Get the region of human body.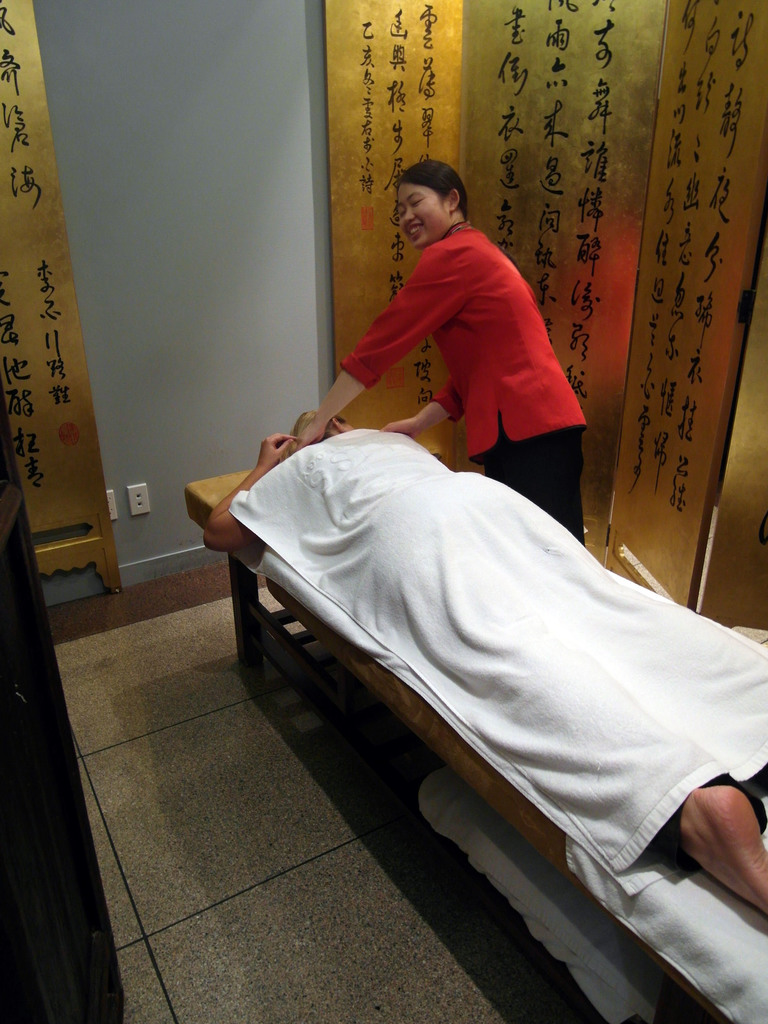
bbox=[241, 346, 755, 931].
